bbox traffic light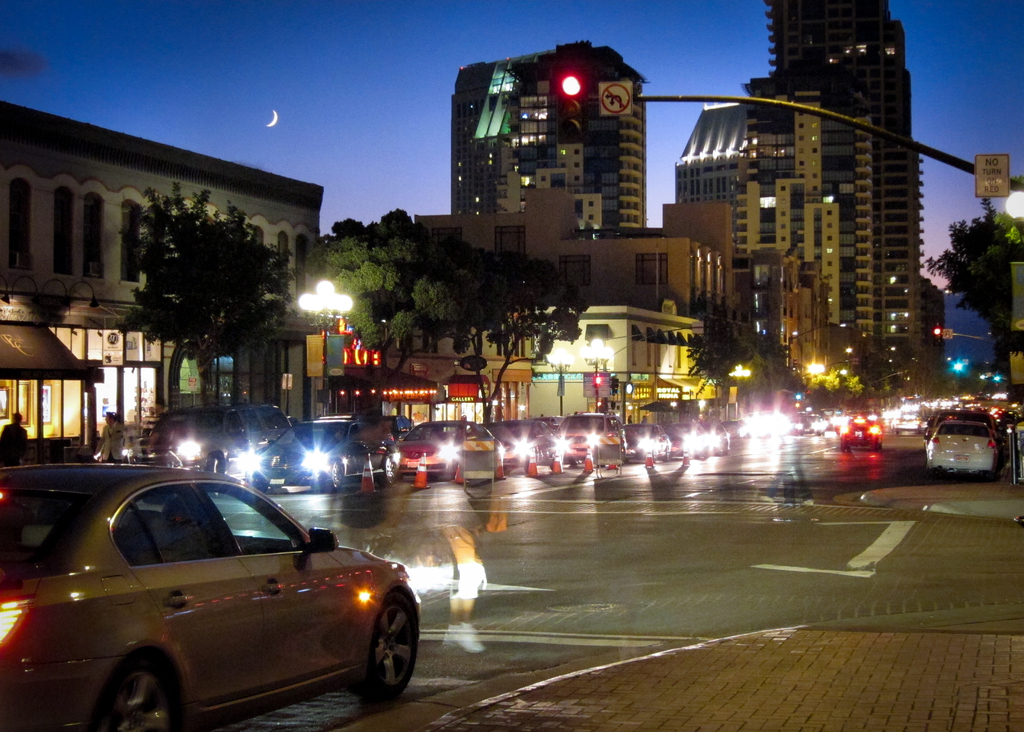
(952,362,963,372)
